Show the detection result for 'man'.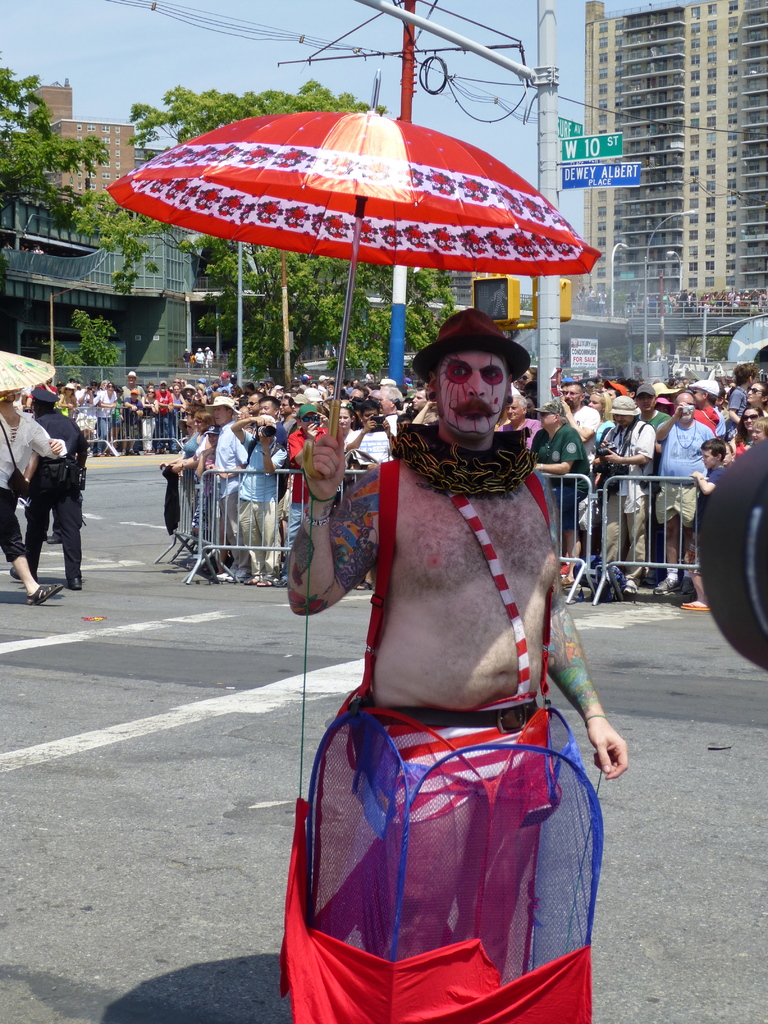
crop(344, 399, 391, 467).
